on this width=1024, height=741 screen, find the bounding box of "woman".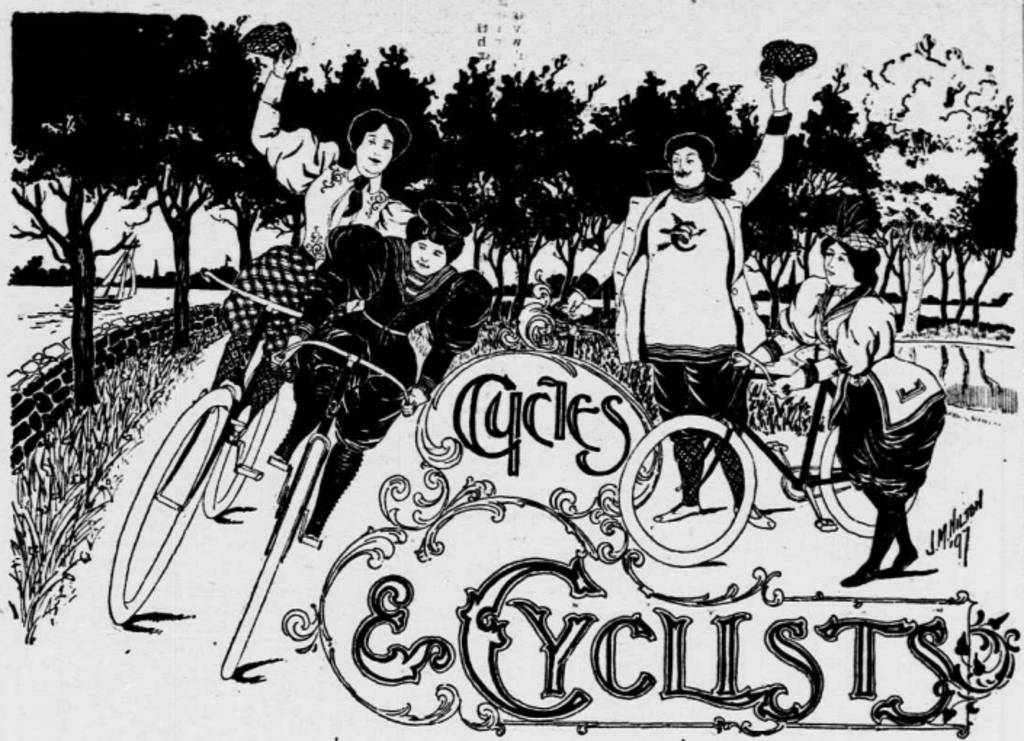
Bounding box: {"x1": 222, "y1": 49, "x2": 414, "y2": 427}.
